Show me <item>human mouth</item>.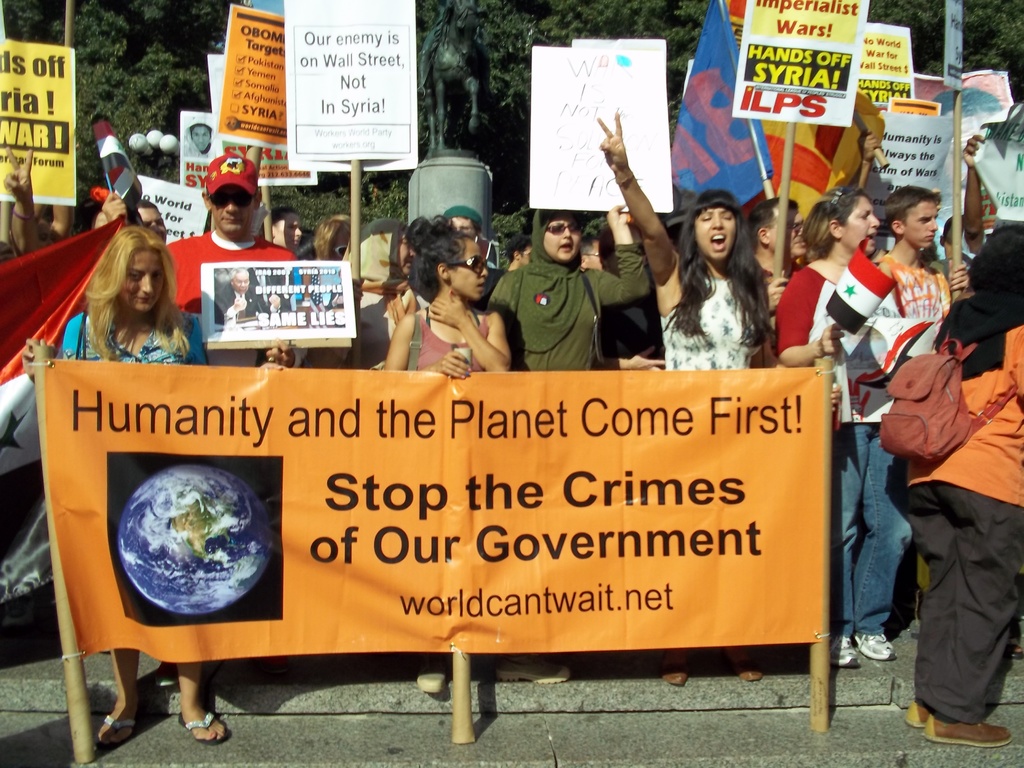
<item>human mouth</item> is here: pyautogui.locateOnScreen(867, 230, 876, 244).
